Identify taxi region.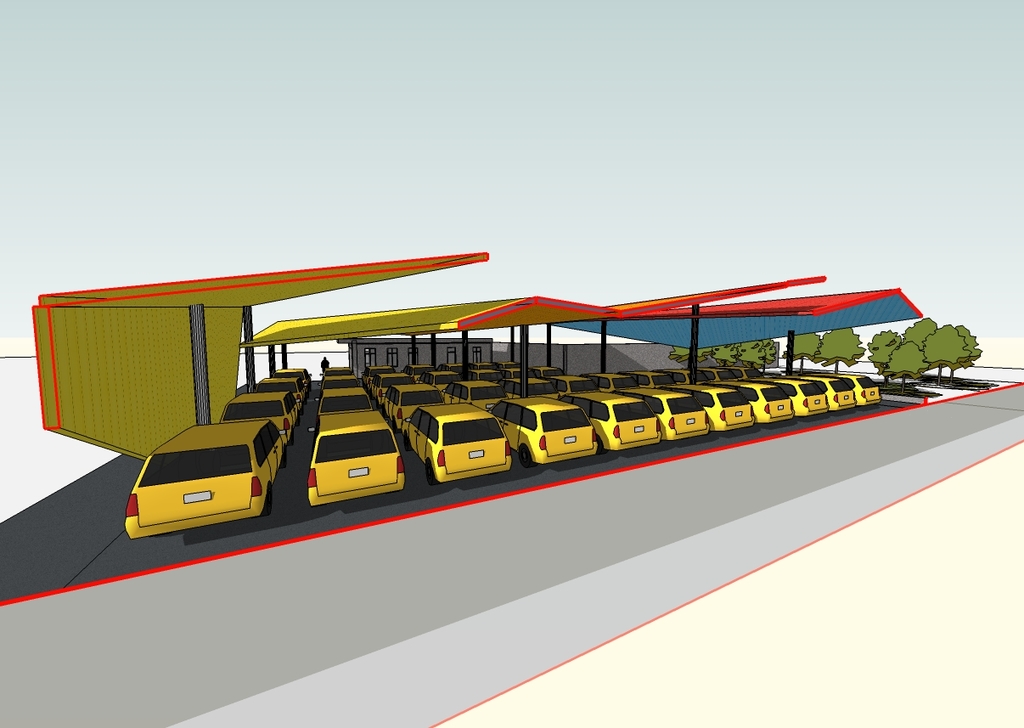
Region: box(322, 364, 359, 381).
